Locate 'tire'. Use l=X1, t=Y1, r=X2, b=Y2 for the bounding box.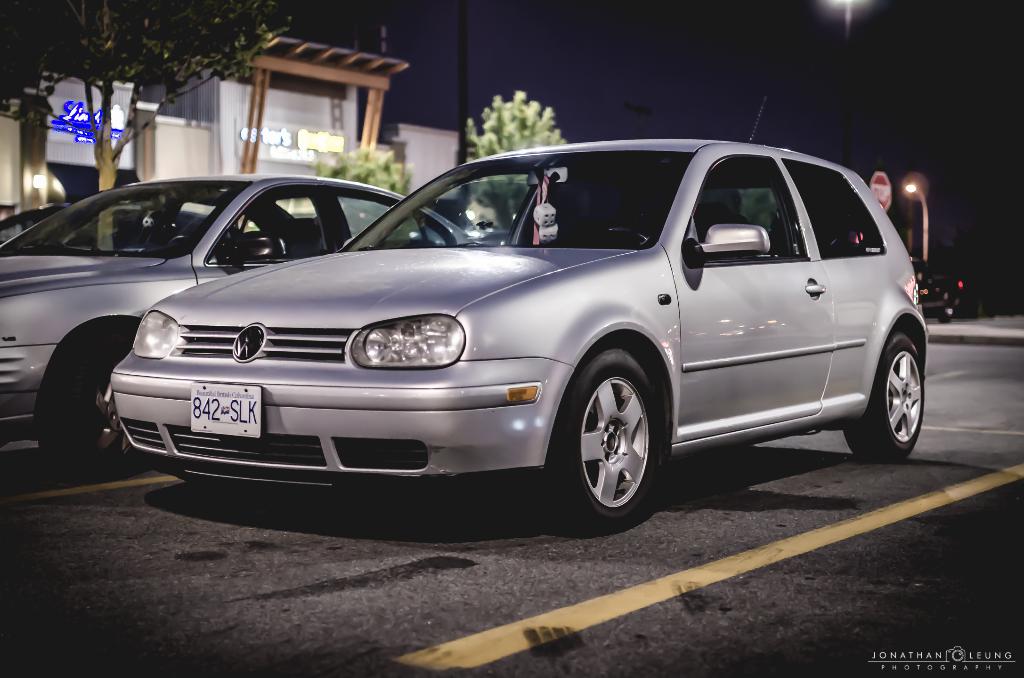
l=28, t=328, r=152, b=478.
